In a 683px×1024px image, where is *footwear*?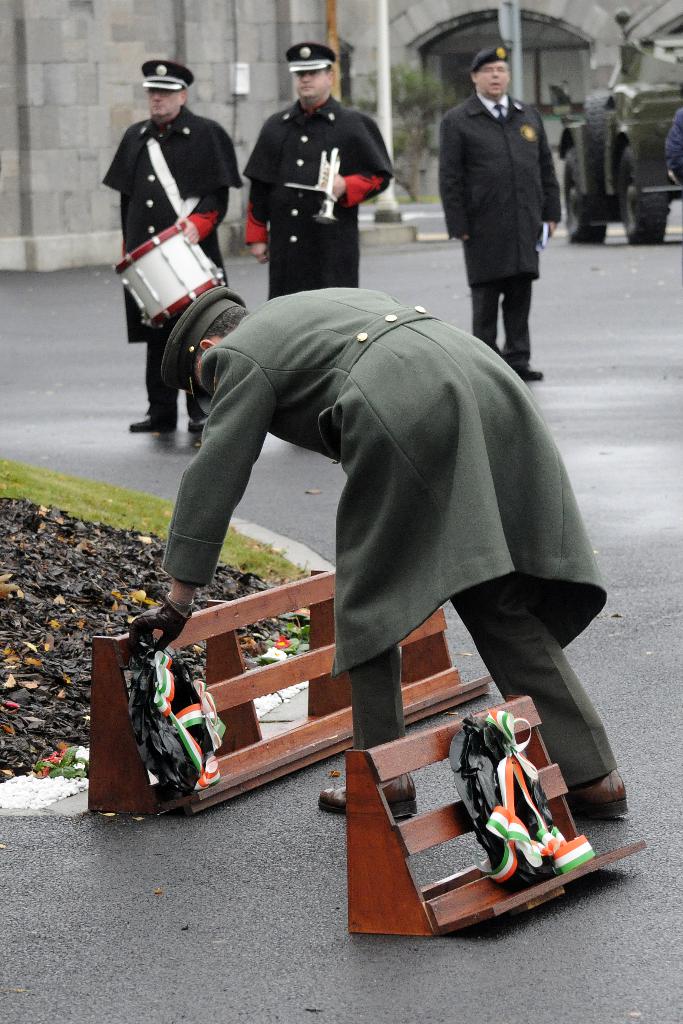
crop(192, 410, 209, 431).
